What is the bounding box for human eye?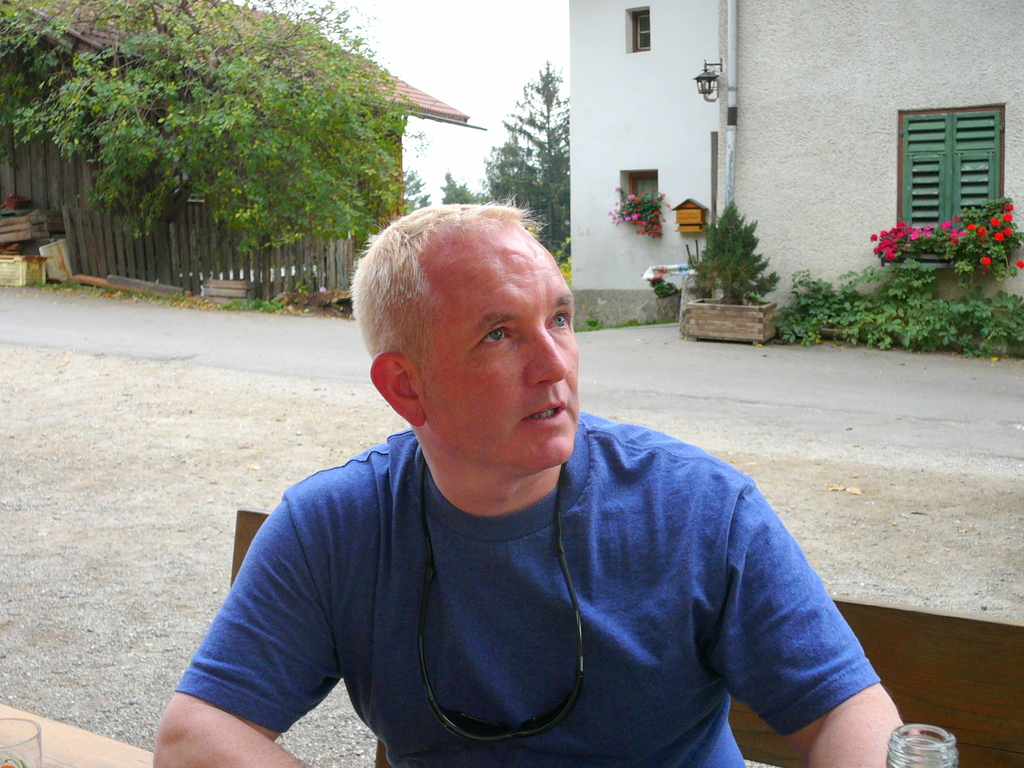
[475,328,513,350].
